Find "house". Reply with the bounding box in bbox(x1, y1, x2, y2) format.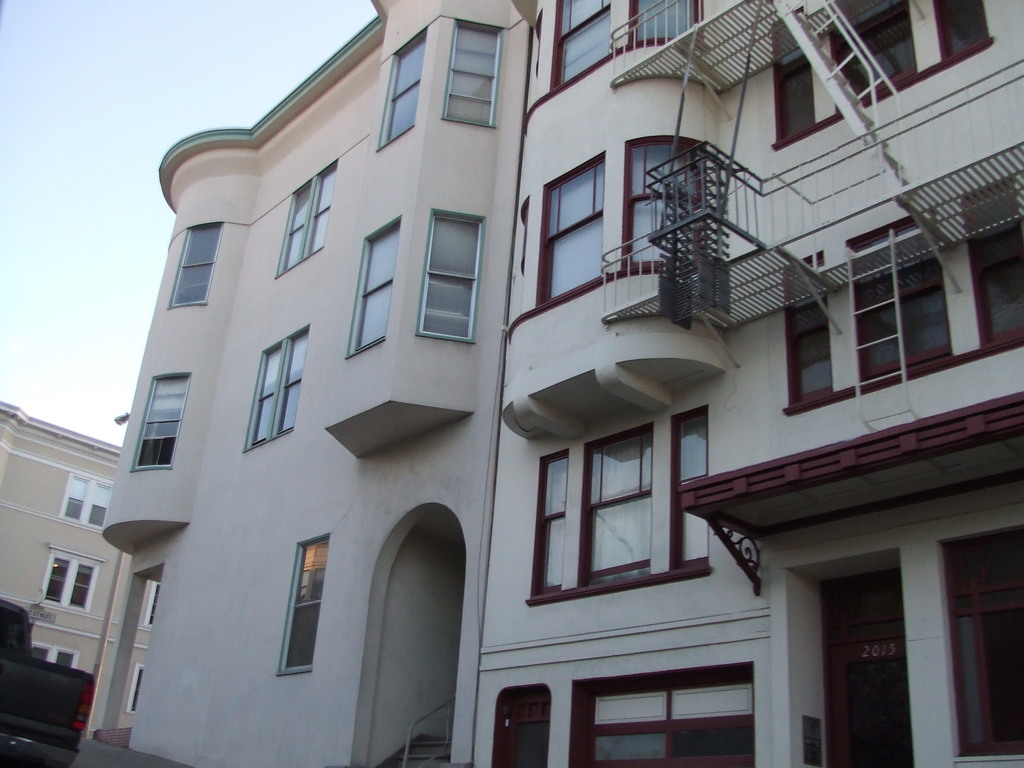
bbox(0, 405, 130, 767).
